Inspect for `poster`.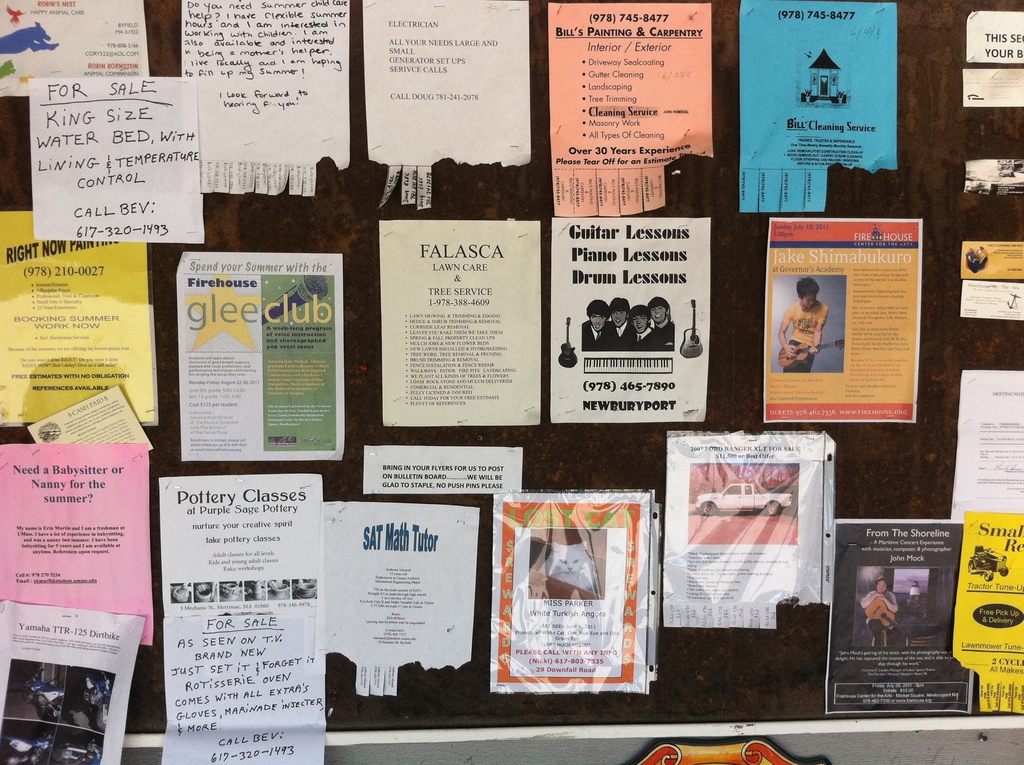
Inspection: detection(161, 468, 321, 612).
